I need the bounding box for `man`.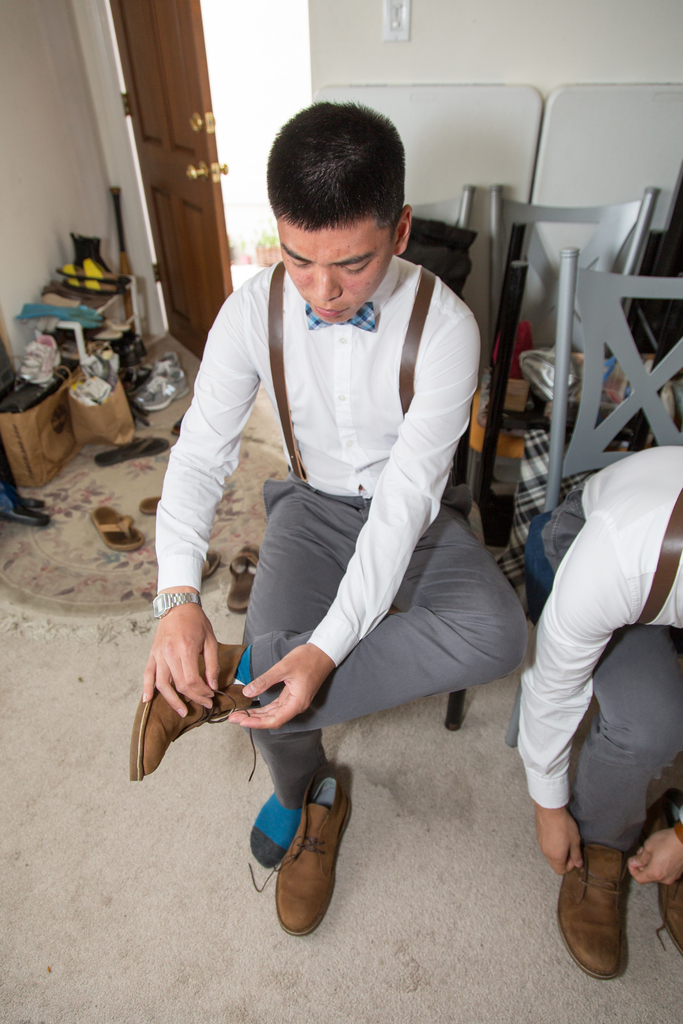
Here it is: [left=517, top=445, right=682, bottom=989].
